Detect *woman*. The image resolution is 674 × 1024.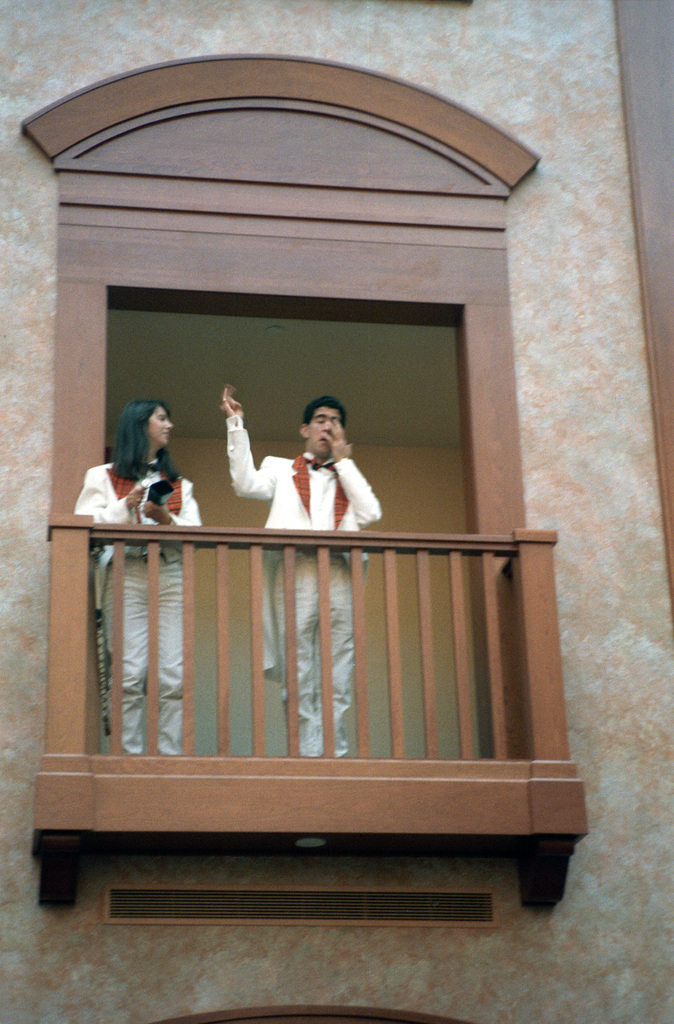
(left=73, top=398, right=202, bottom=755).
